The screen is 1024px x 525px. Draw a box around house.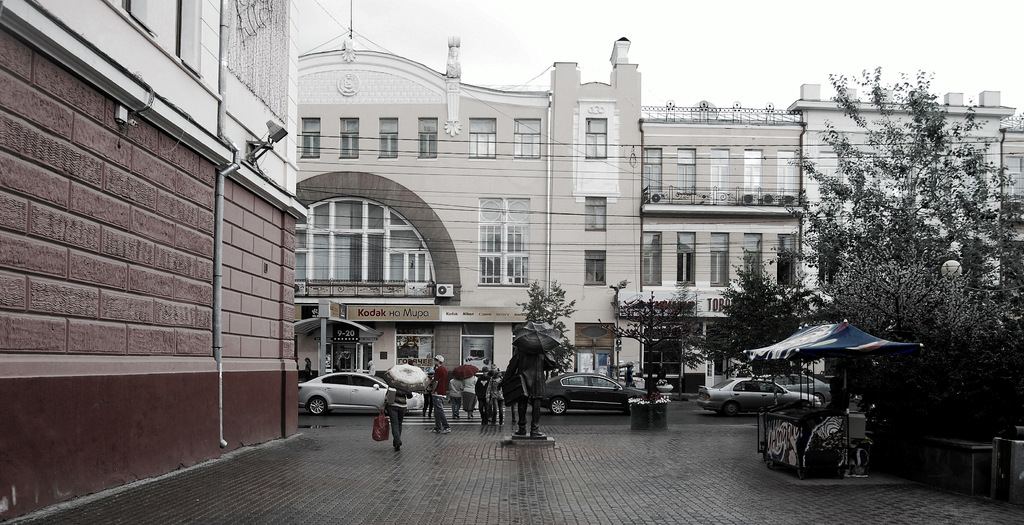
636,99,796,395.
